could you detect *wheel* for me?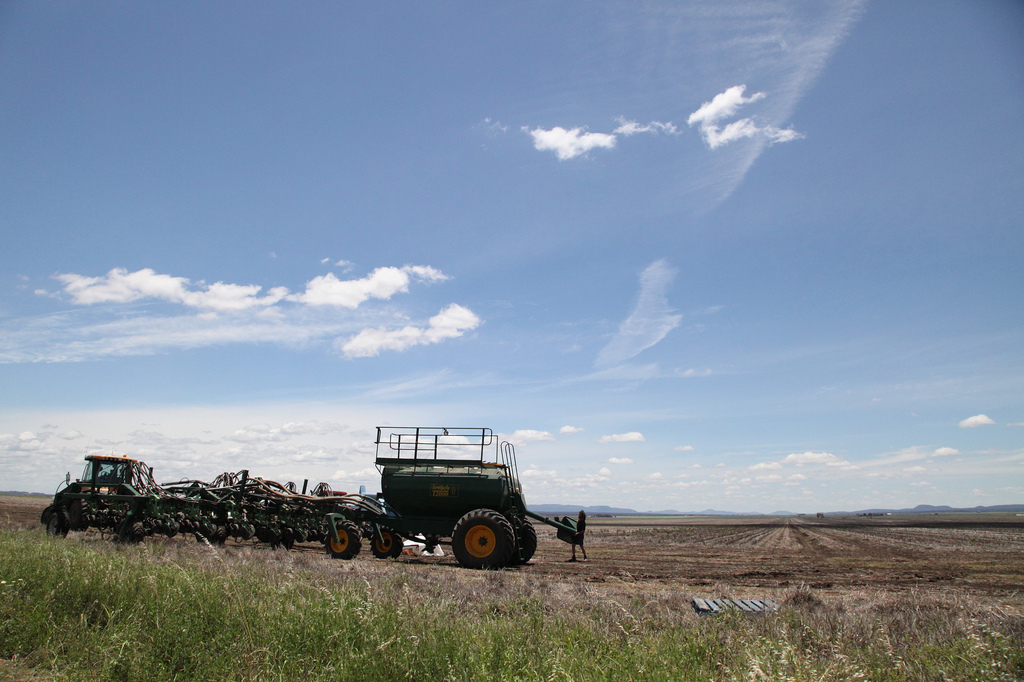
Detection result: box(320, 518, 363, 559).
